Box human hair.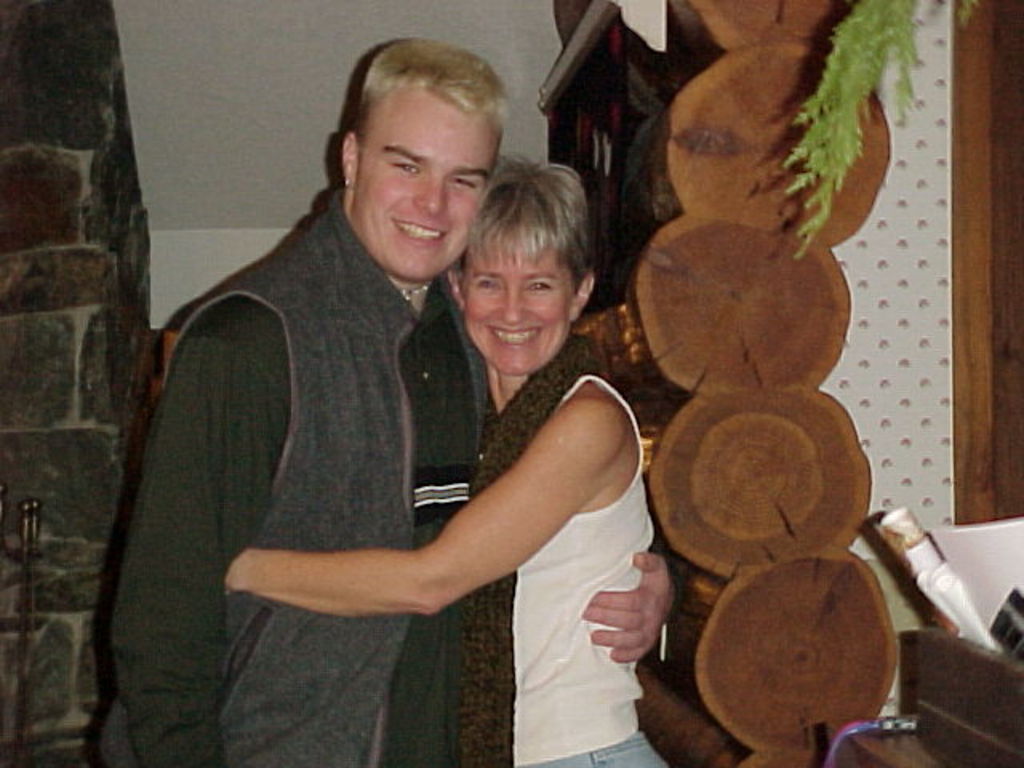
box(456, 154, 598, 298).
